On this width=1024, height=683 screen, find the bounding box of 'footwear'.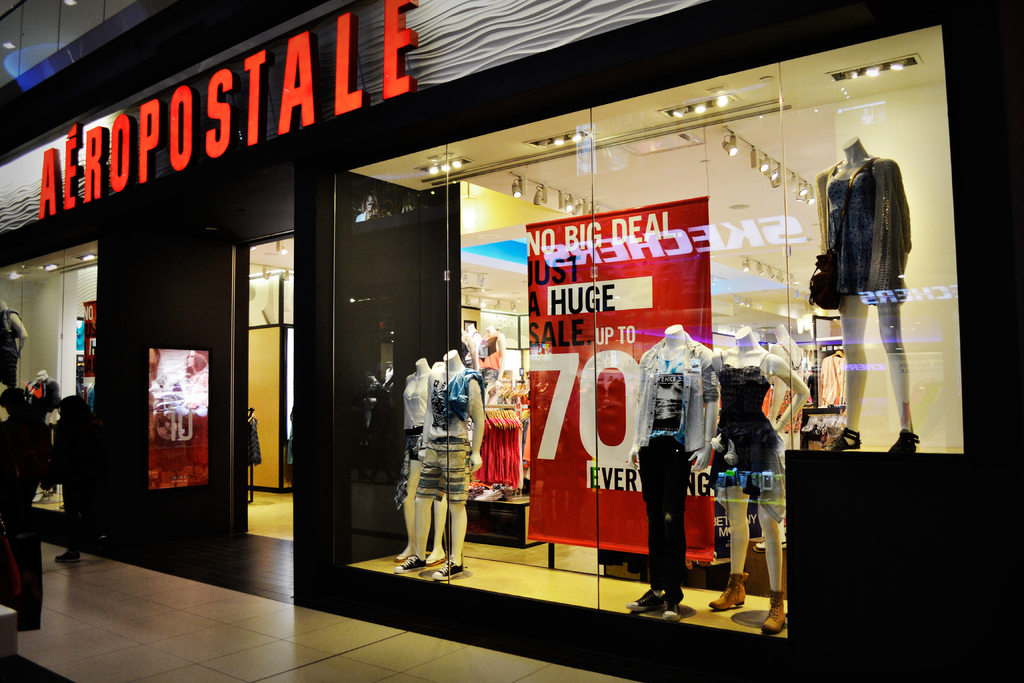
Bounding box: 824:426:861:451.
